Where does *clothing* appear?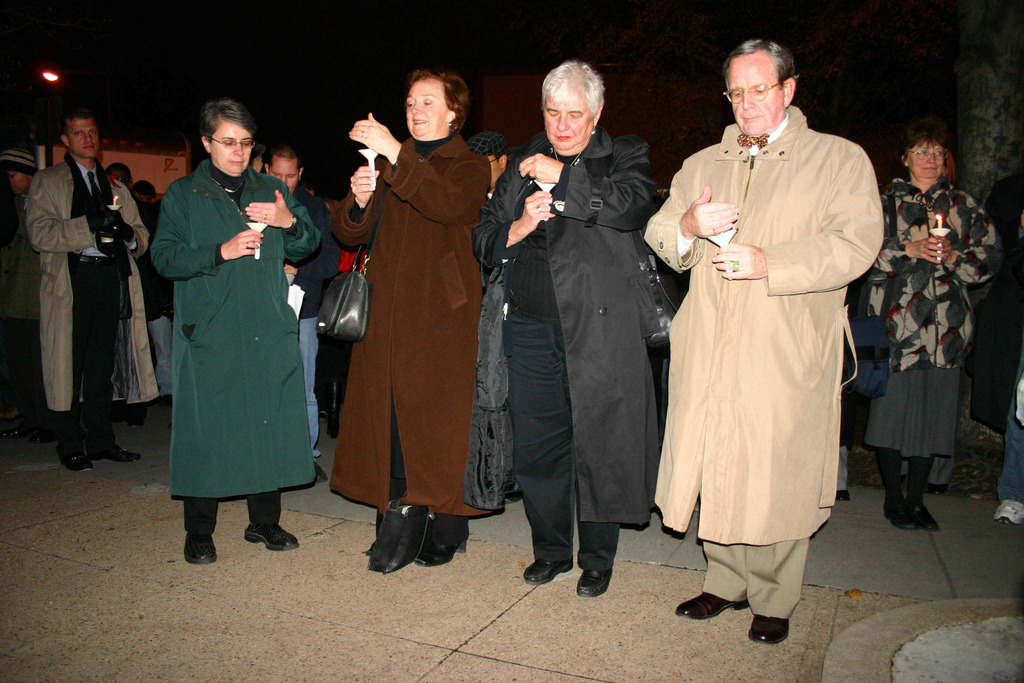
Appears at region(326, 139, 512, 522).
